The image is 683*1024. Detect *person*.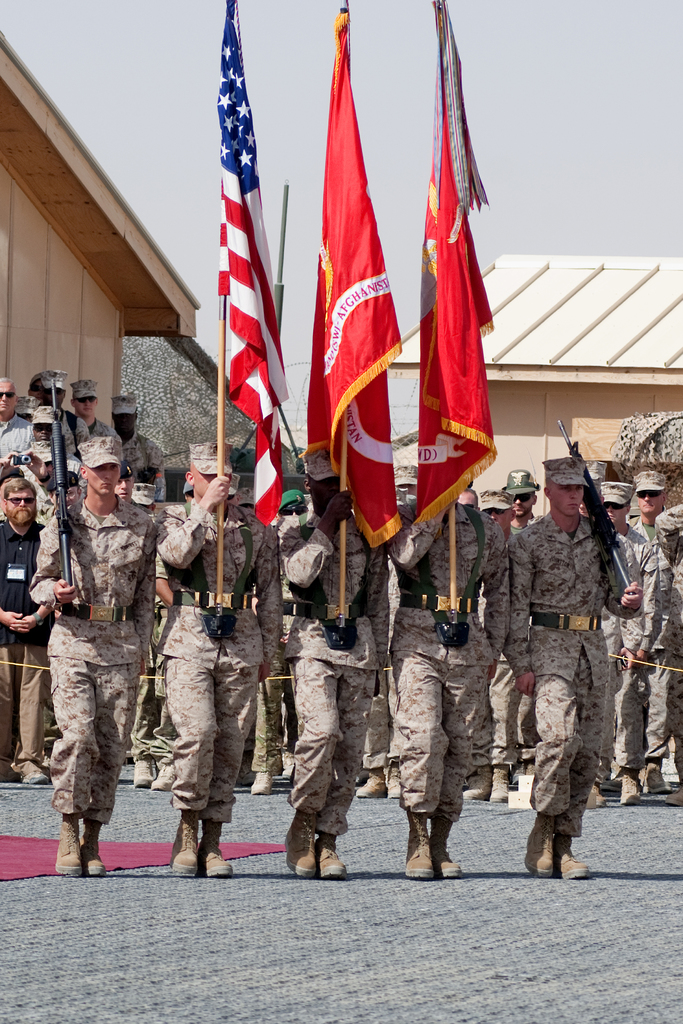
Detection: box(505, 452, 650, 892).
